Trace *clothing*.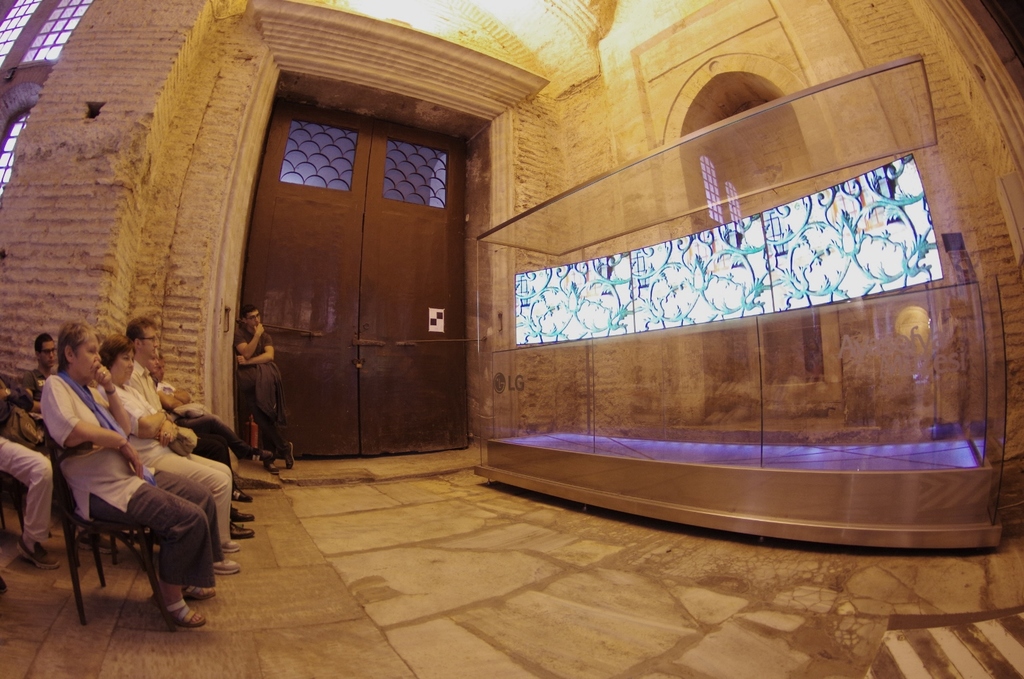
Traced to <bbox>150, 375, 242, 467</bbox>.
